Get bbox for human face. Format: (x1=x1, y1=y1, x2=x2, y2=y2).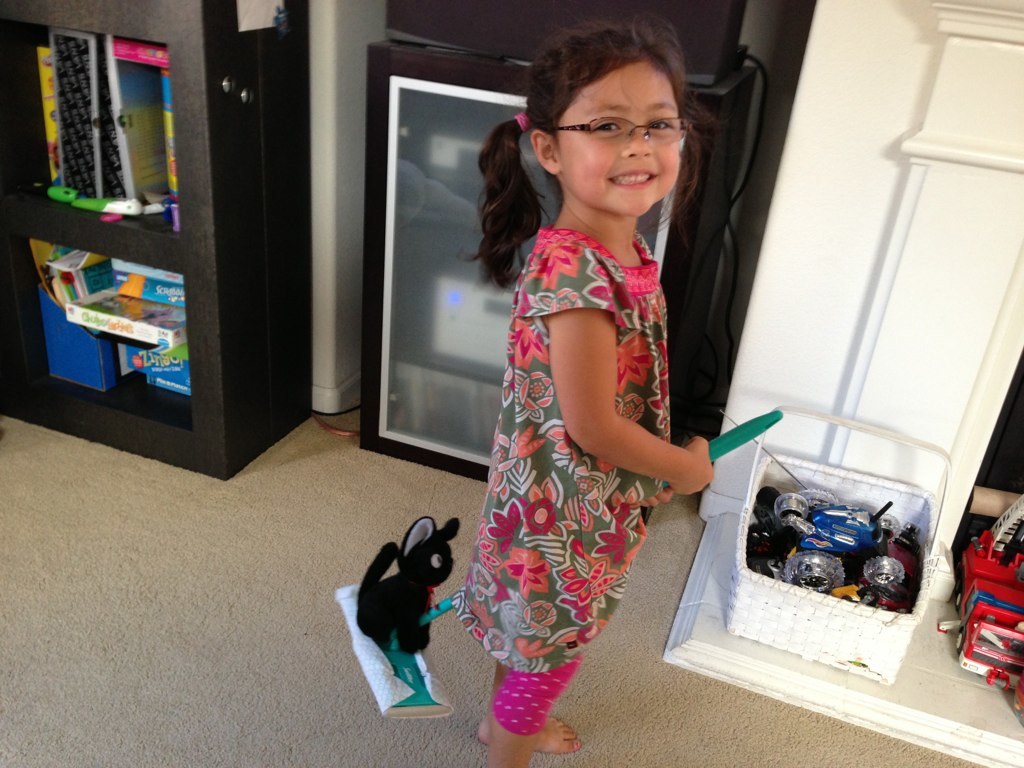
(x1=558, y1=70, x2=678, y2=210).
